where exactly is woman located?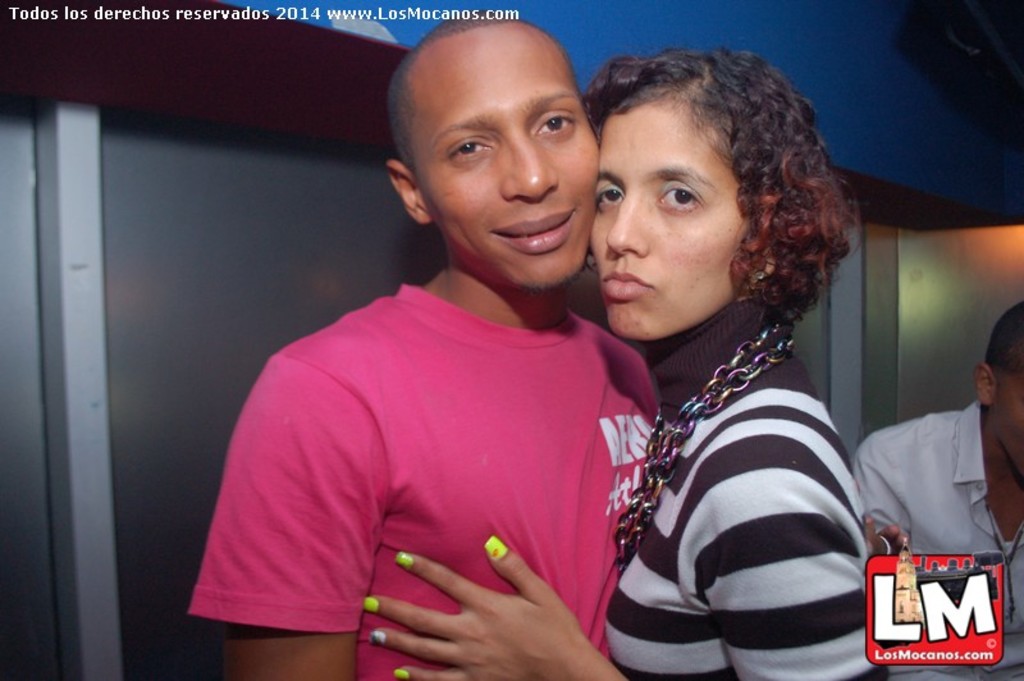
Its bounding box is [x1=364, y1=46, x2=864, y2=680].
